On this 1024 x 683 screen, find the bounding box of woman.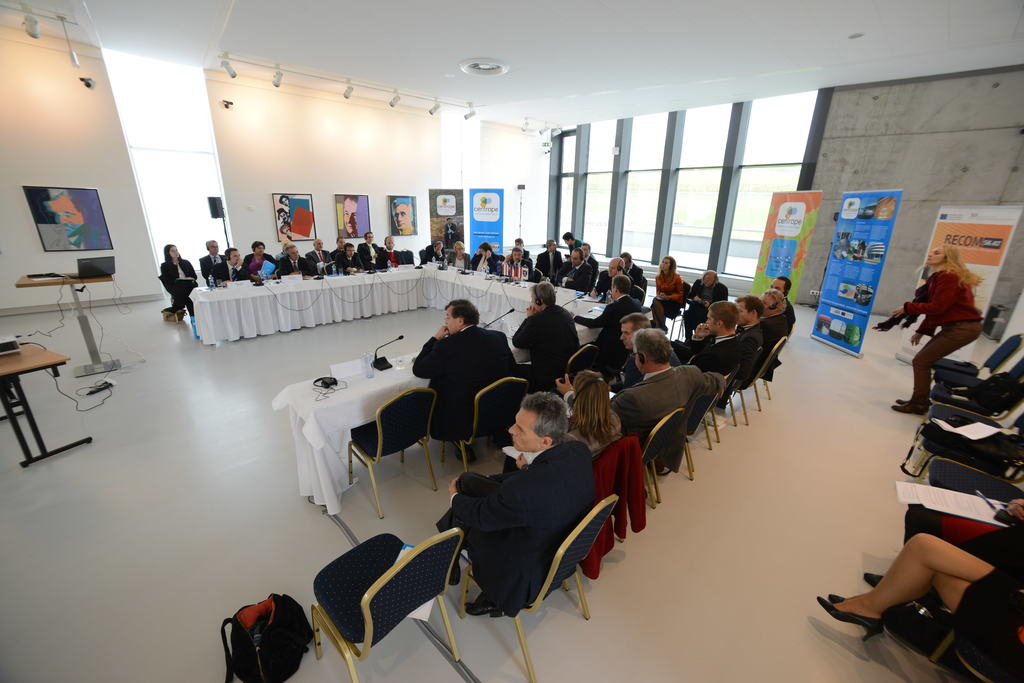
Bounding box: region(652, 255, 687, 332).
